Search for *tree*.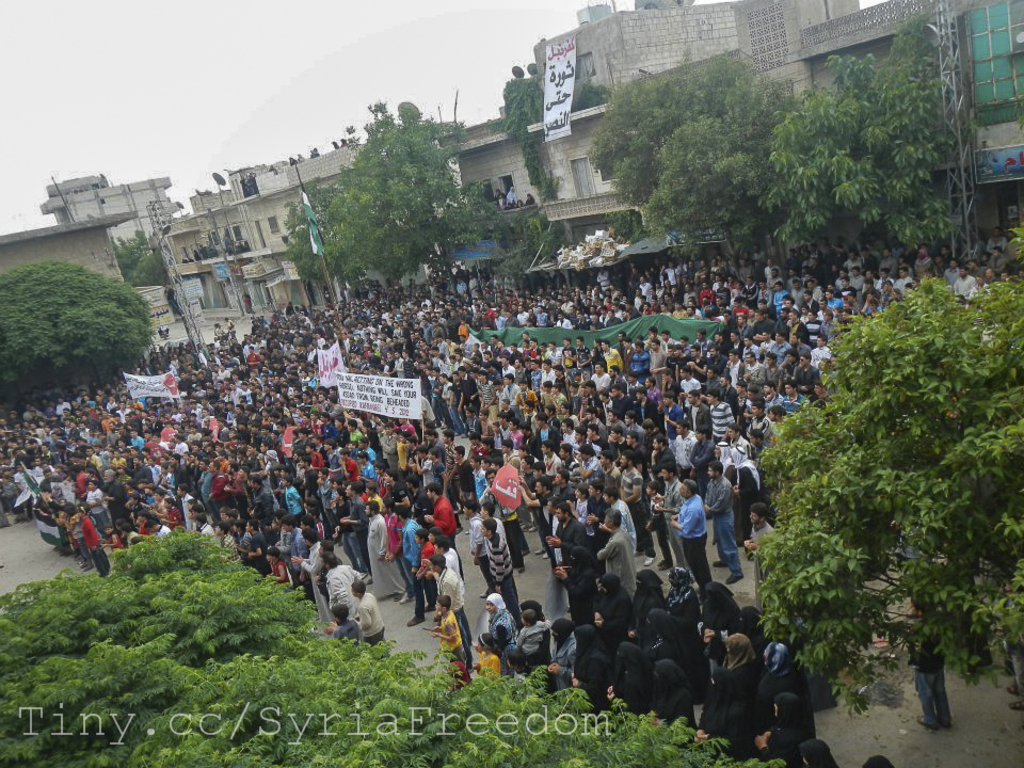
Found at pyautogui.locateOnScreen(313, 102, 514, 314).
